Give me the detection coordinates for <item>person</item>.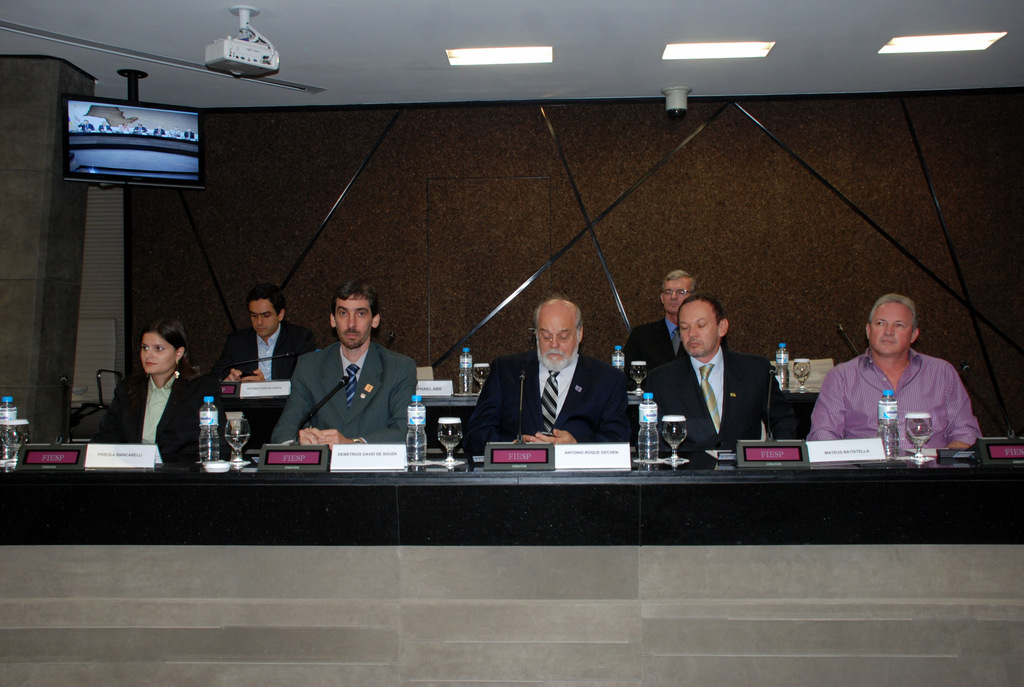
{"left": 133, "top": 123, "right": 149, "bottom": 135}.
